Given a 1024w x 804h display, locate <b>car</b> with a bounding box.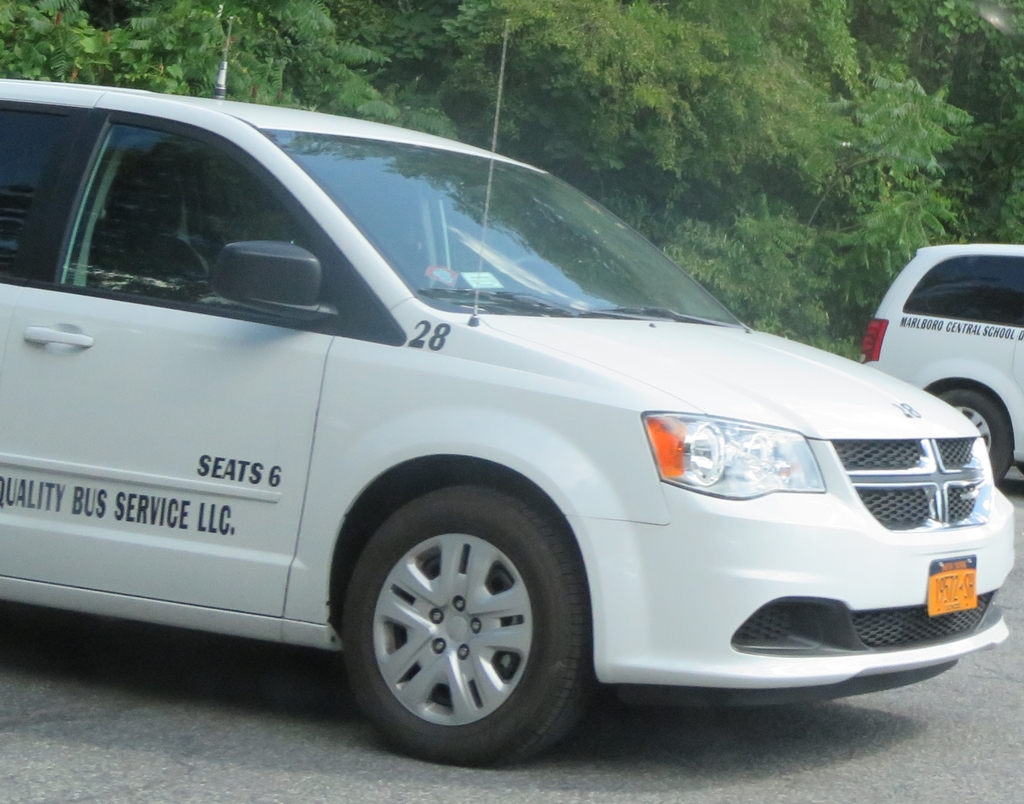
Located: {"left": 862, "top": 244, "right": 1023, "bottom": 480}.
